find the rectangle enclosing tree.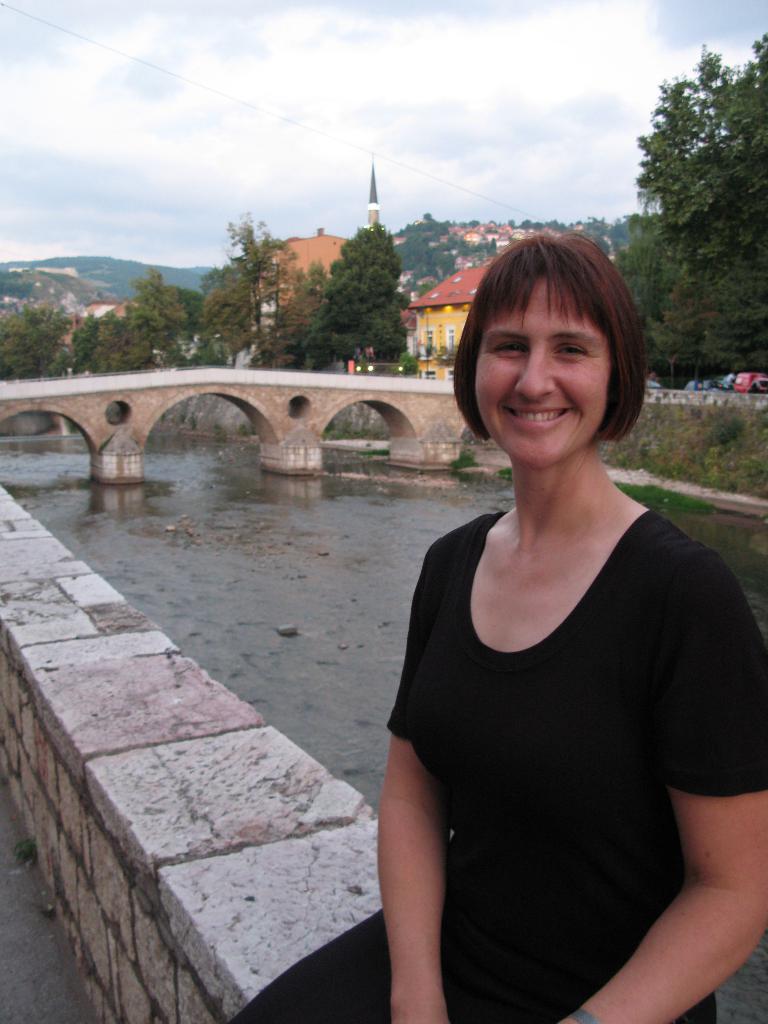
left=180, top=222, right=276, bottom=351.
